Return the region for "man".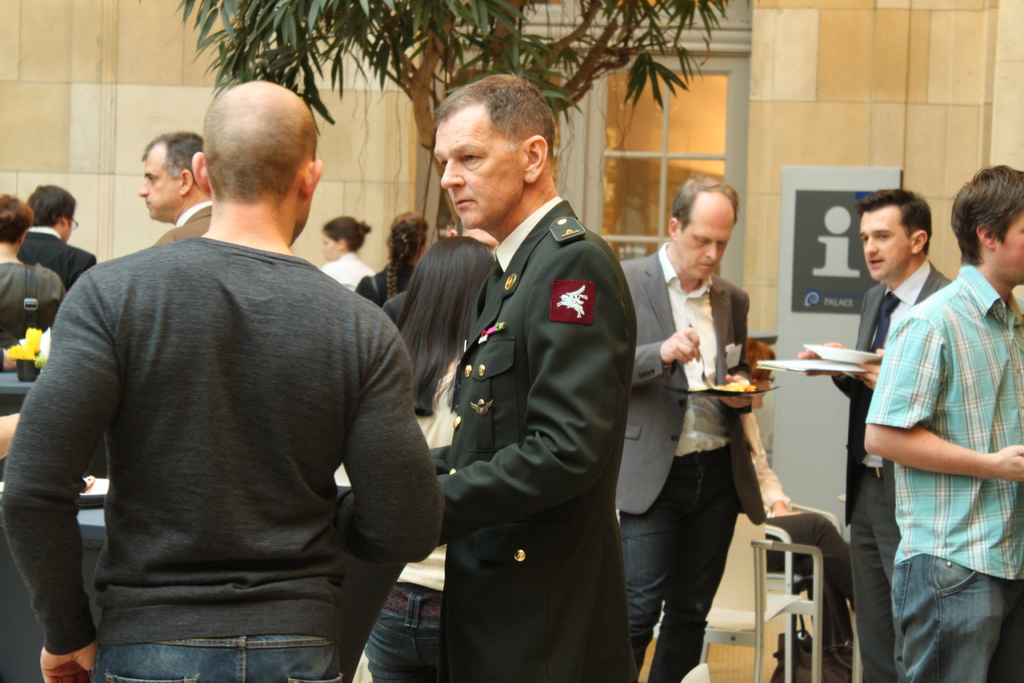
crop(620, 174, 751, 682).
